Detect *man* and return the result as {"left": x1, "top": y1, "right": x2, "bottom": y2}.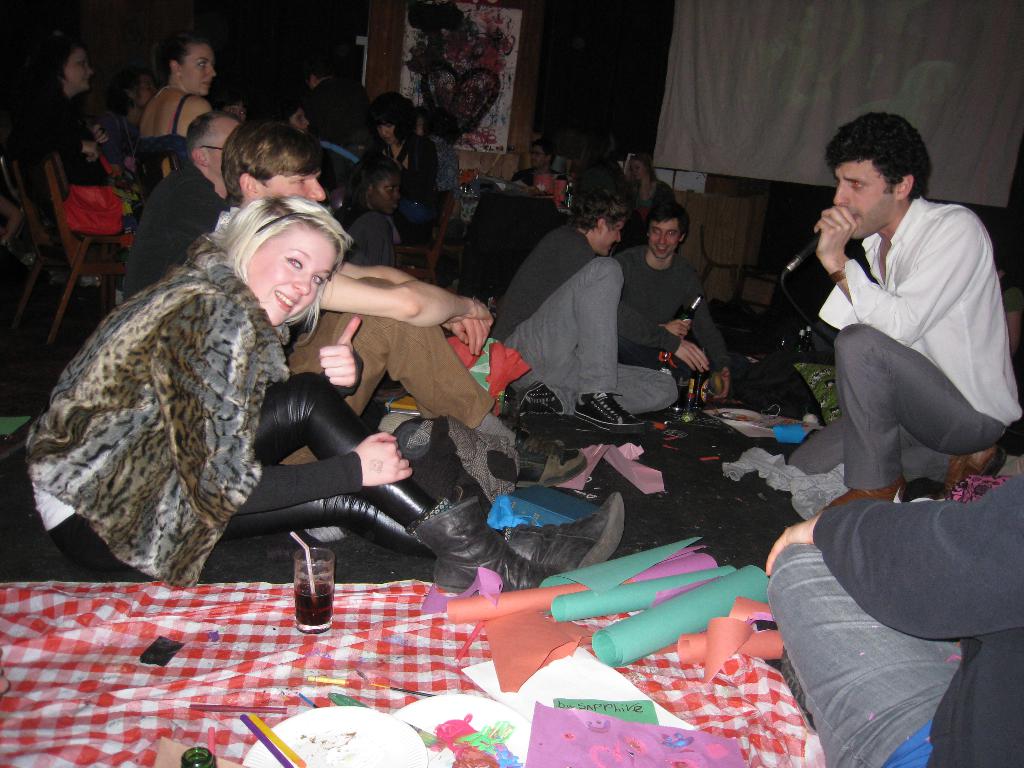
{"left": 214, "top": 113, "right": 591, "bottom": 505}.
